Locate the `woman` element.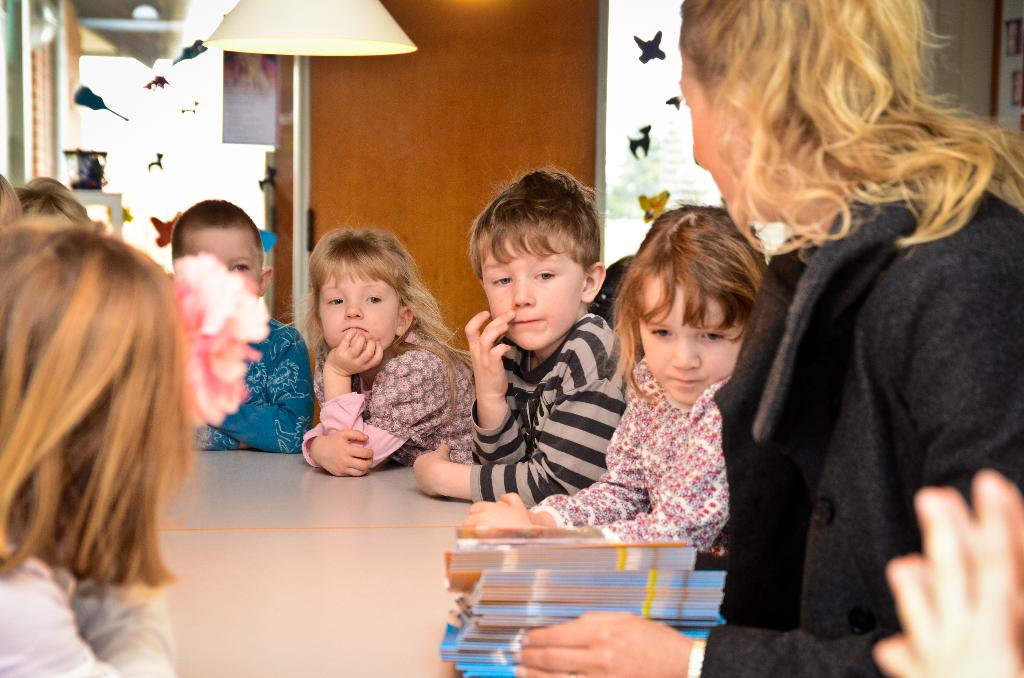
Element bbox: [513,0,1023,677].
